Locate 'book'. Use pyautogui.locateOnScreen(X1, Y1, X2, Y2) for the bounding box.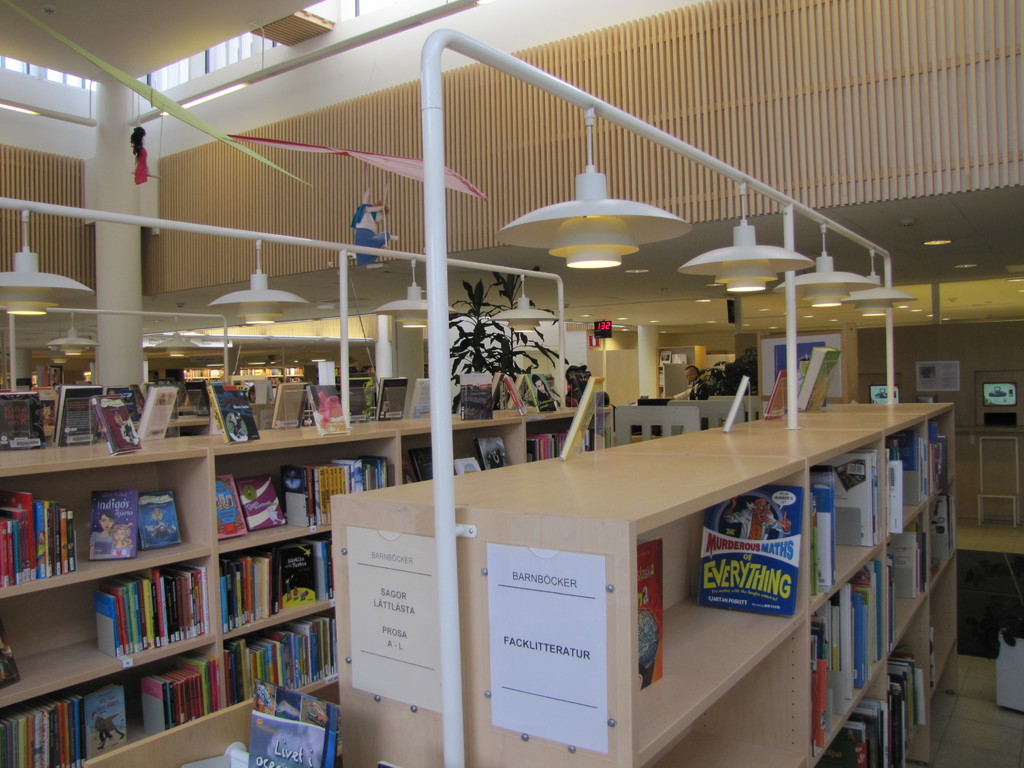
pyautogui.locateOnScreen(409, 378, 433, 420).
